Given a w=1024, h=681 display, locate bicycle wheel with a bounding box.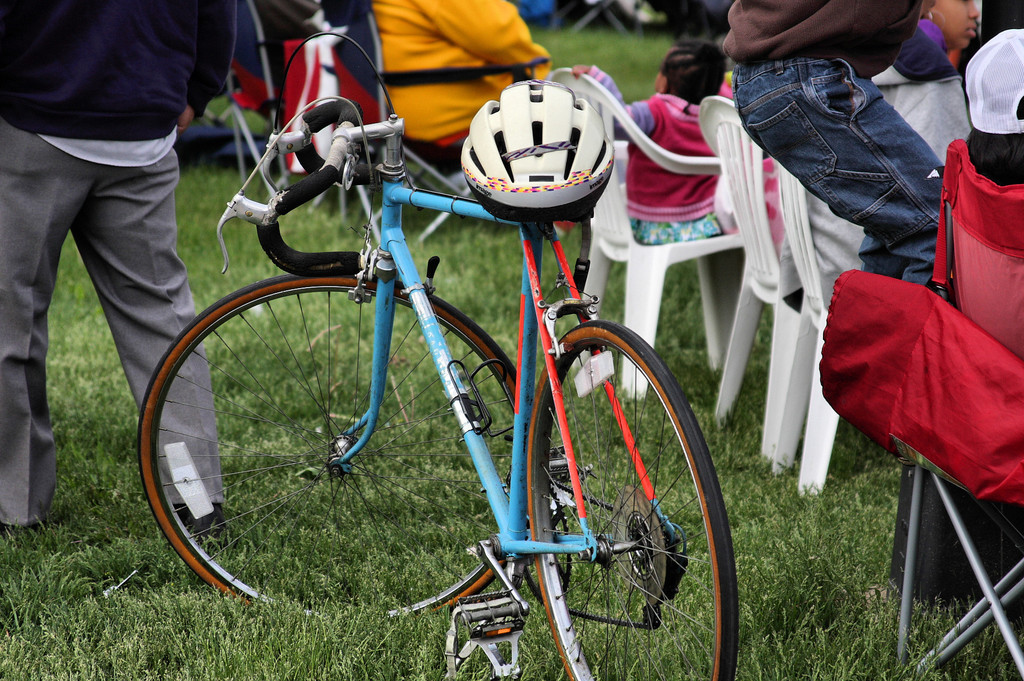
Located: 138, 271, 517, 610.
